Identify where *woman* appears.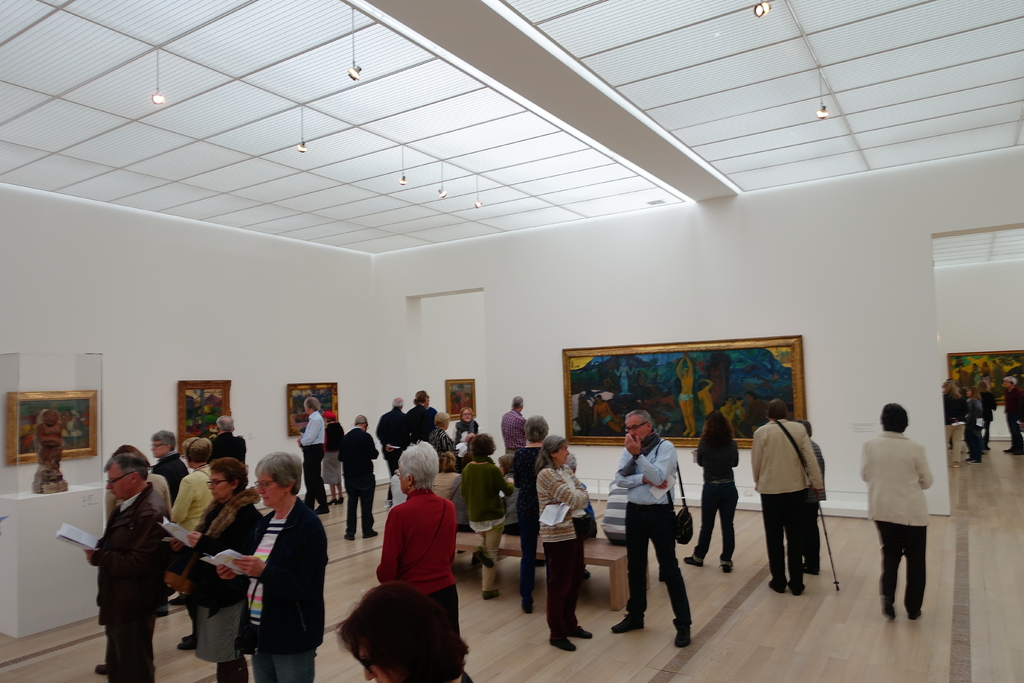
Appears at <region>684, 411, 740, 572</region>.
